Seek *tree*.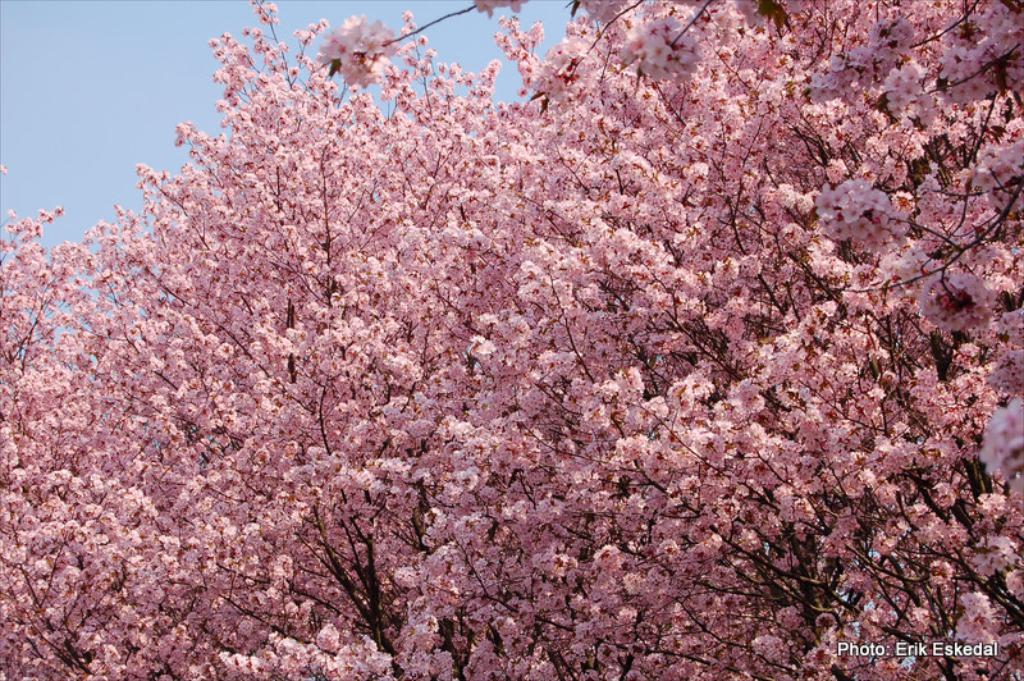
detection(32, 0, 955, 666).
